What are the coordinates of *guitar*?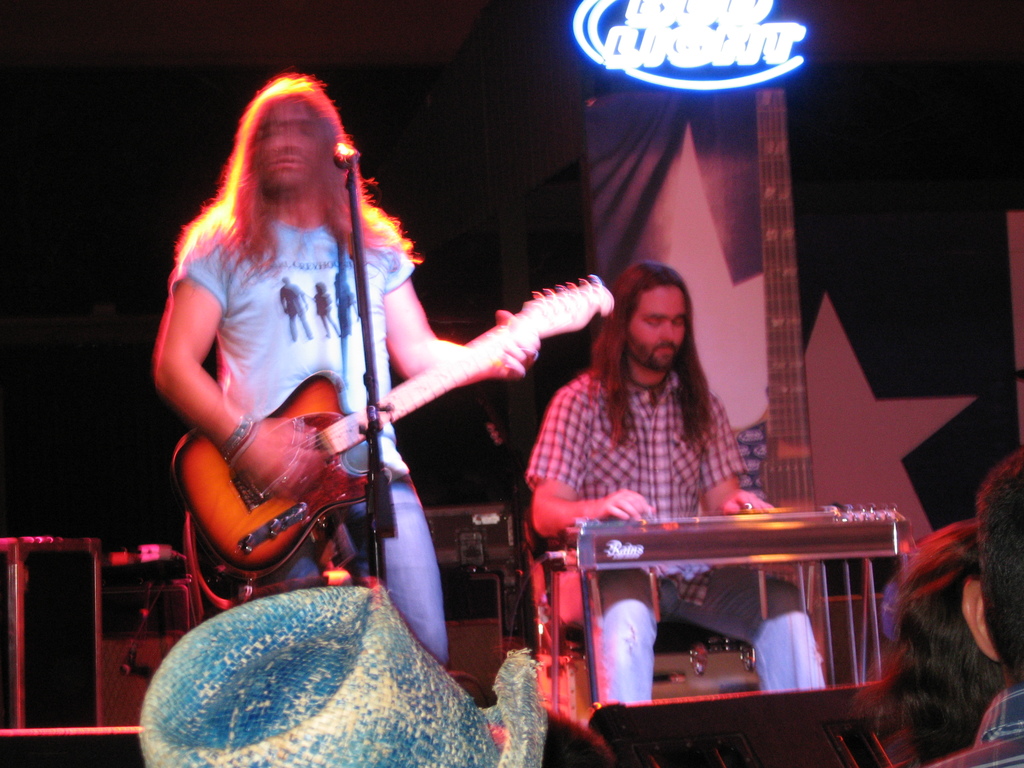
{"x1": 167, "y1": 247, "x2": 584, "y2": 601}.
